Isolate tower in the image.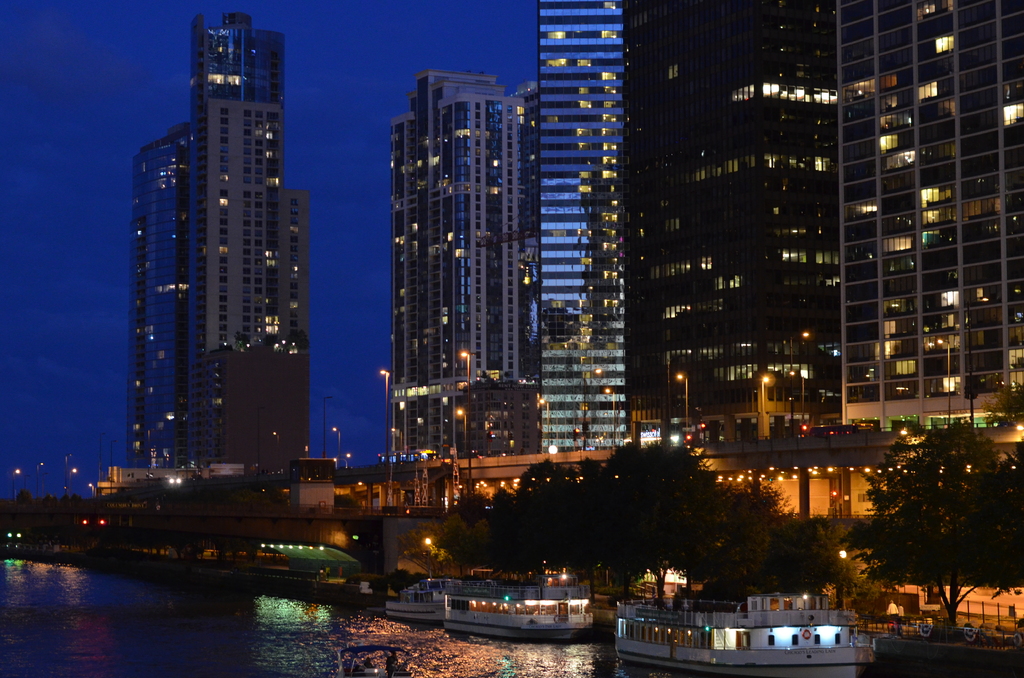
Isolated region: 388 70 540 449.
